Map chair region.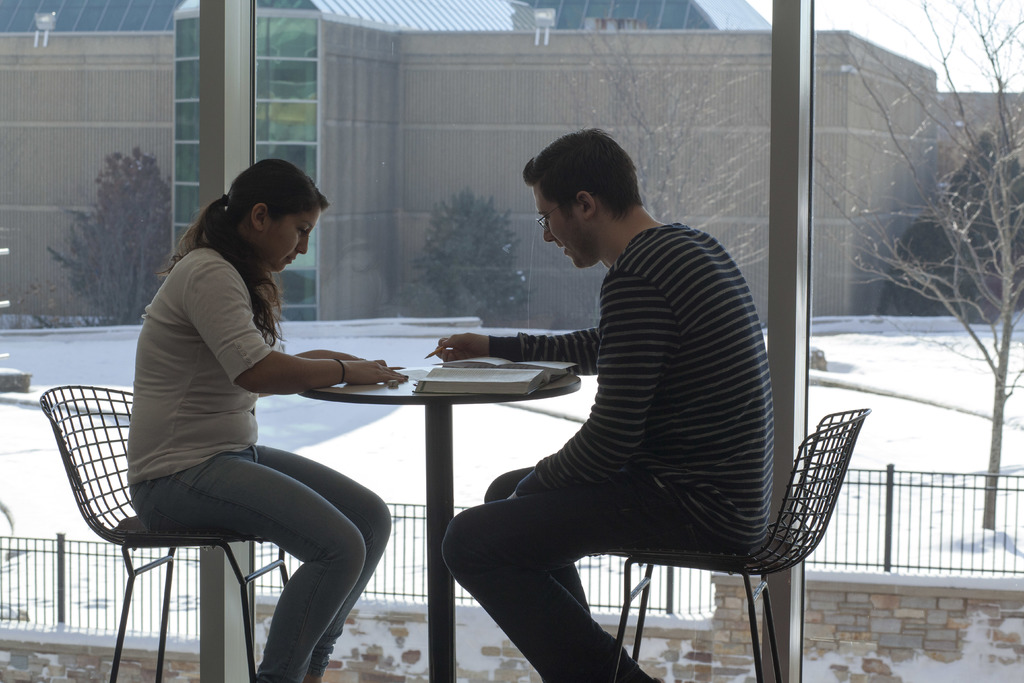
Mapped to [58, 345, 380, 681].
